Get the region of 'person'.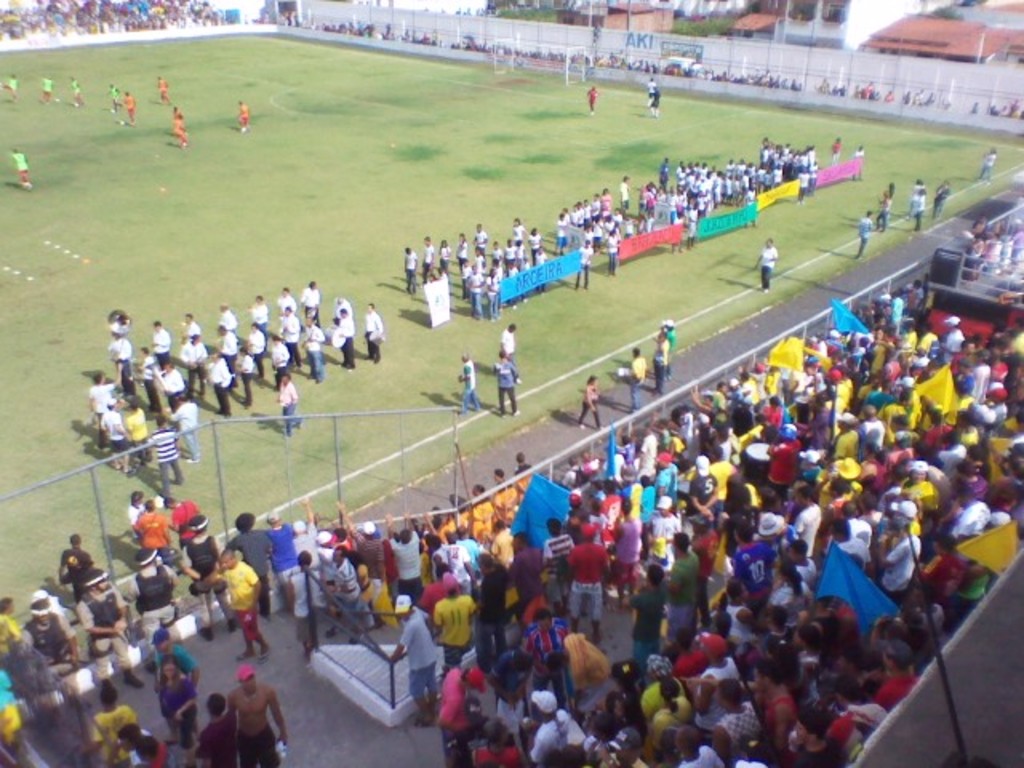
[174, 302, 213, 342].
